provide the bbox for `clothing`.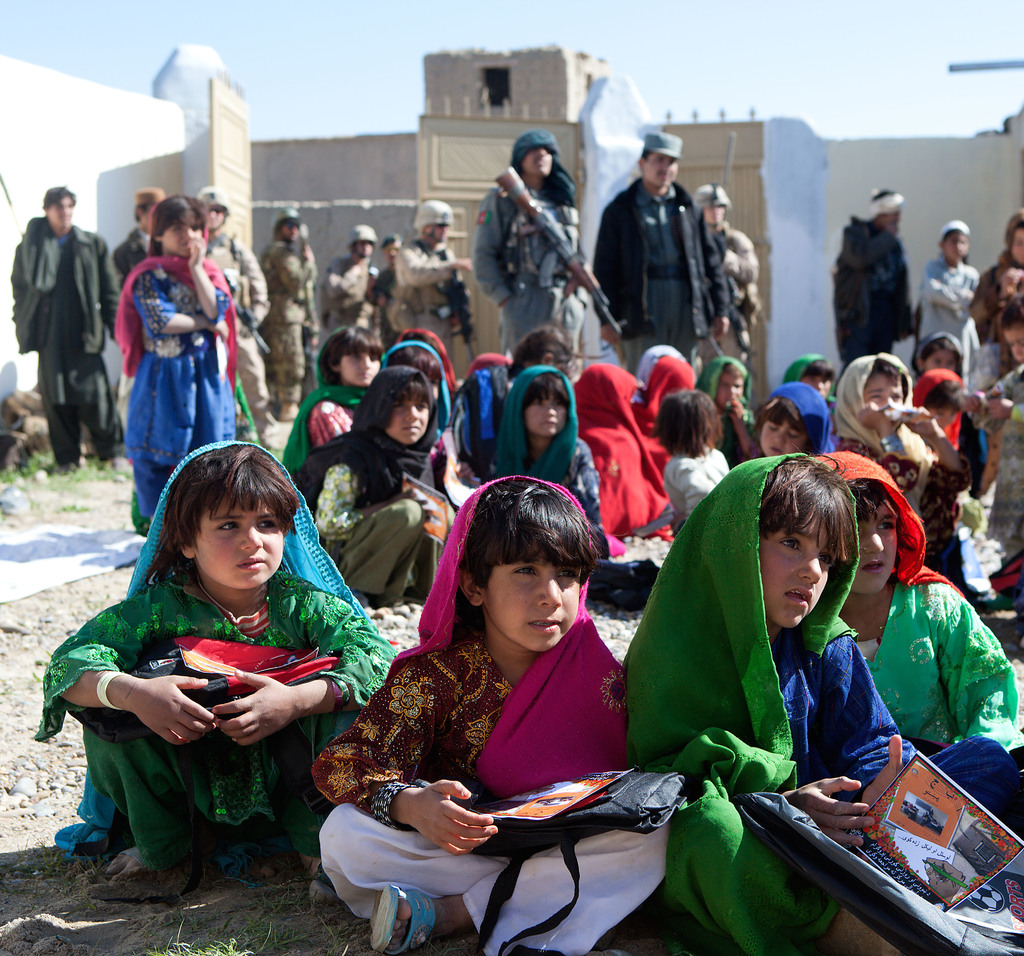
<box>717,222,762,366</box>.
